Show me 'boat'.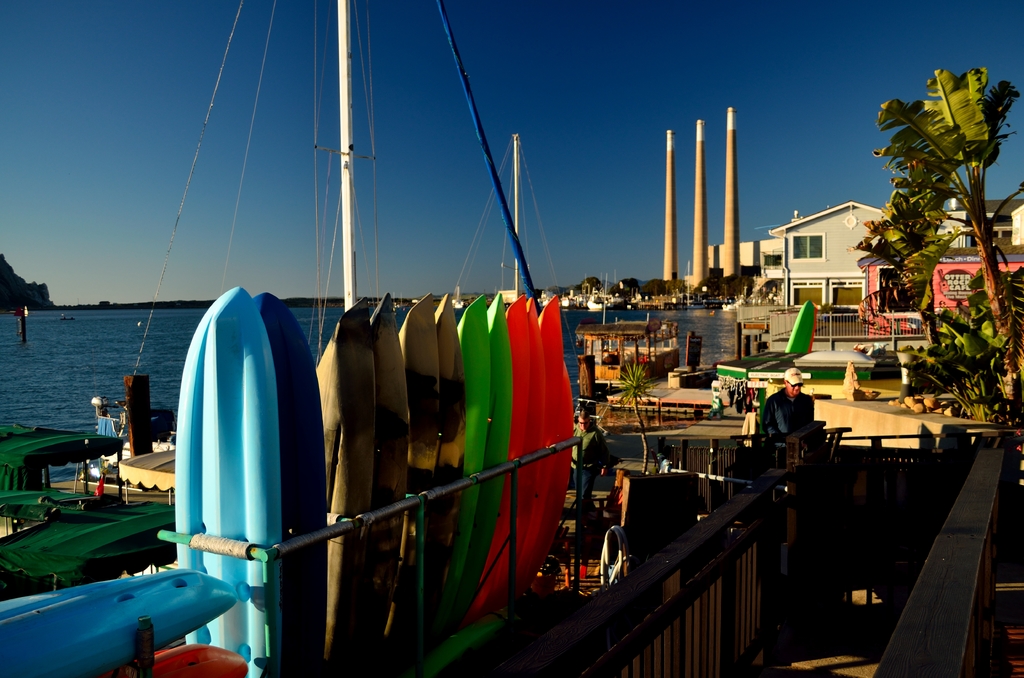
'boat' is here: 685 296 708 309.
